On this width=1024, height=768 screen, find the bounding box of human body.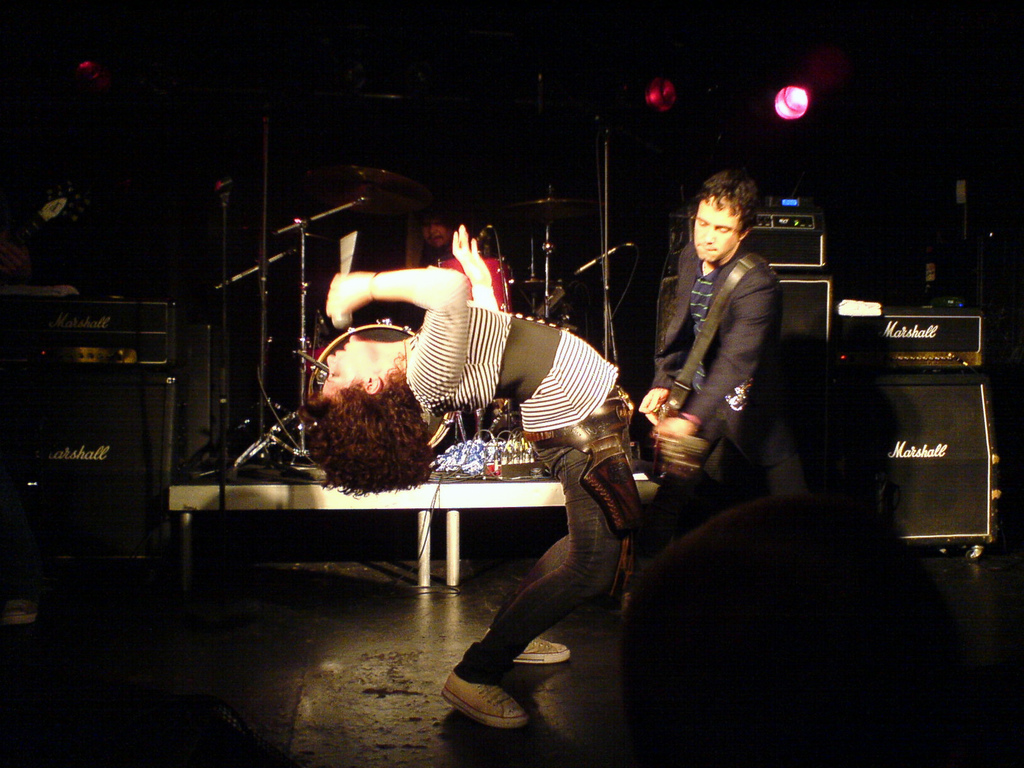
Bounding box: <box>625,242,789,490</box>.
